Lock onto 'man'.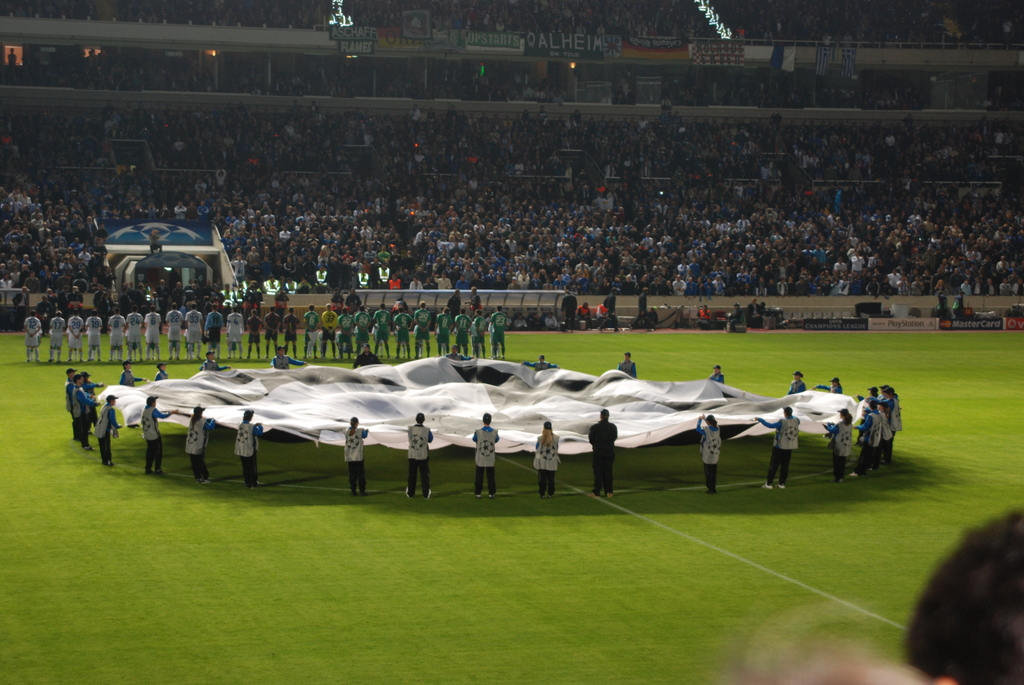
Locked: [408,296,435,358].
